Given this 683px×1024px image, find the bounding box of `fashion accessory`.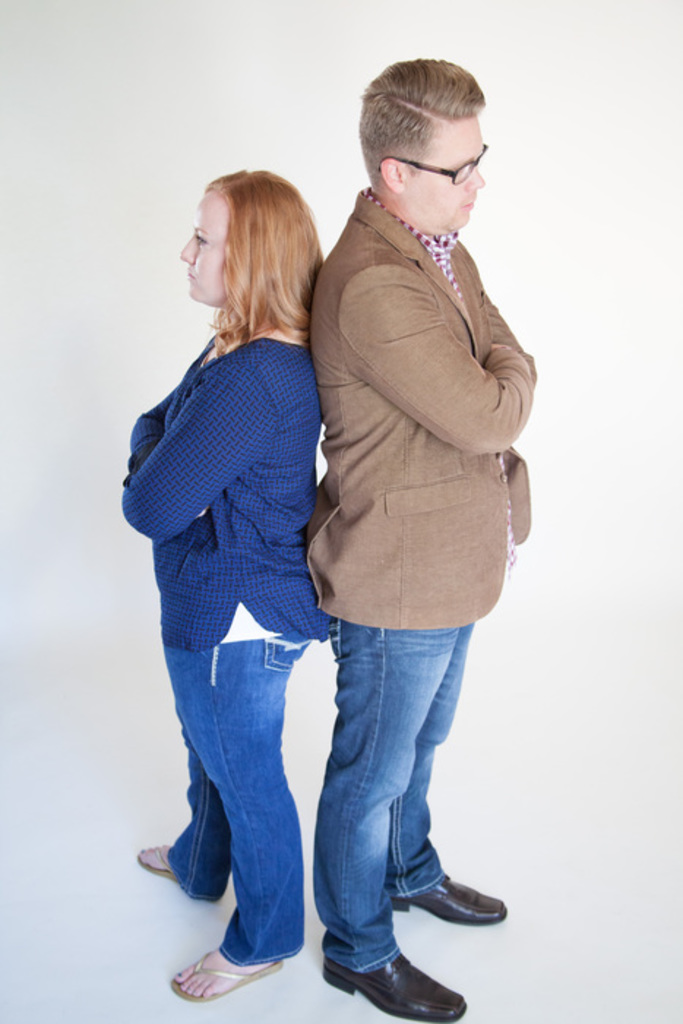
BBox(393, 140, 494, 184).
